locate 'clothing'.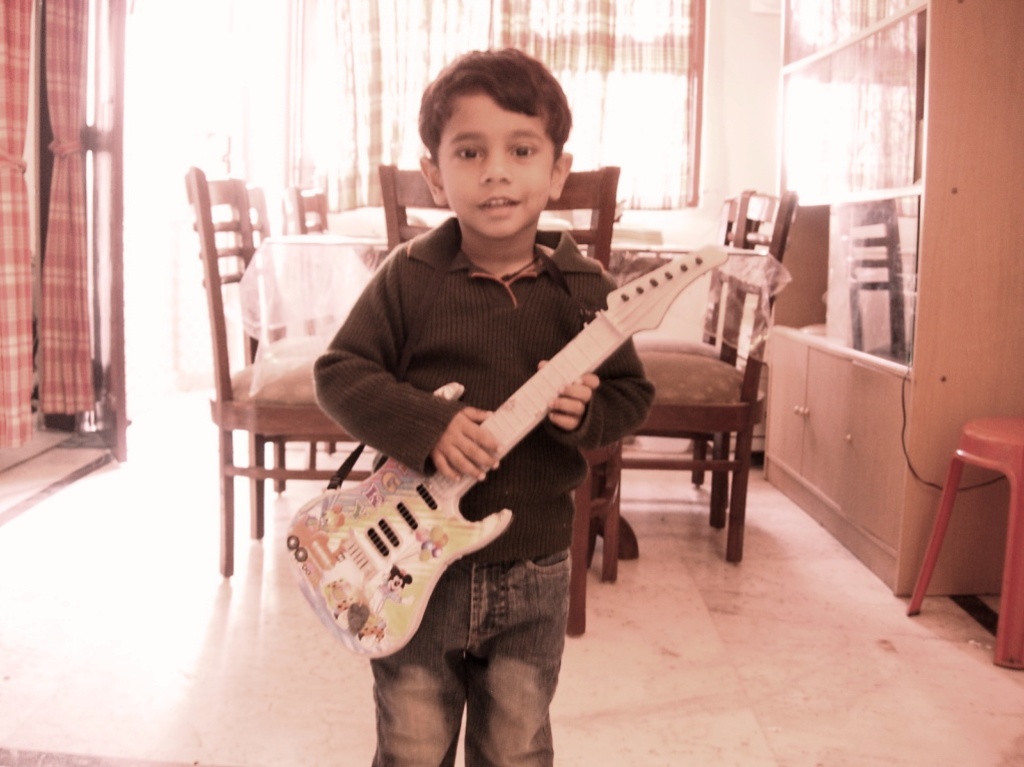
Bounding box: crop(316, 211, 657, 766).
